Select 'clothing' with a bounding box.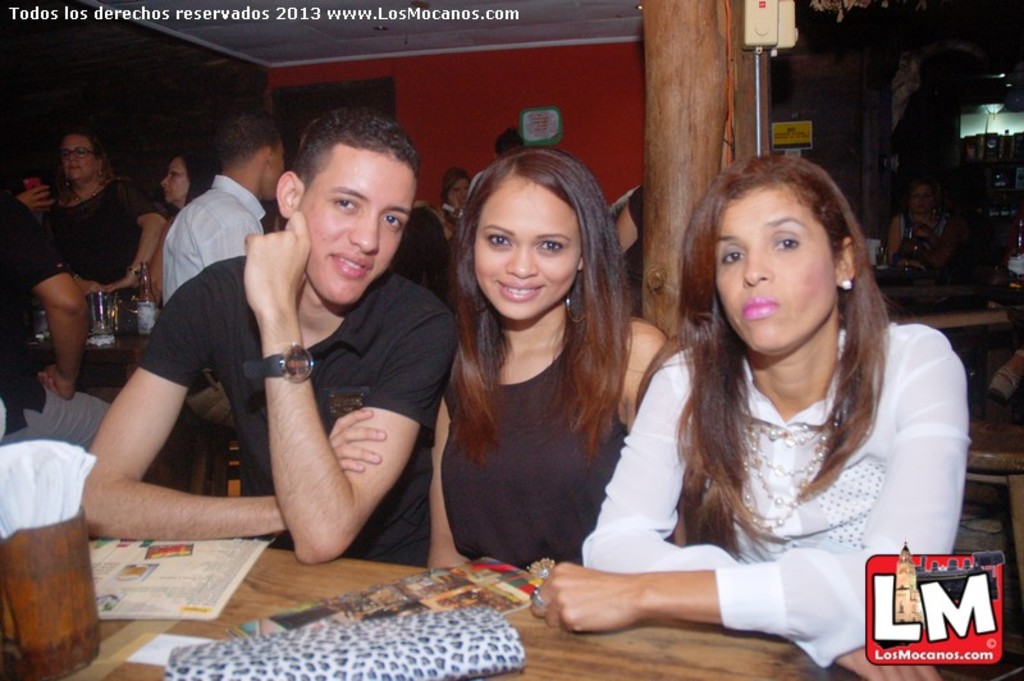
rect(0, 192, 95, 452).
